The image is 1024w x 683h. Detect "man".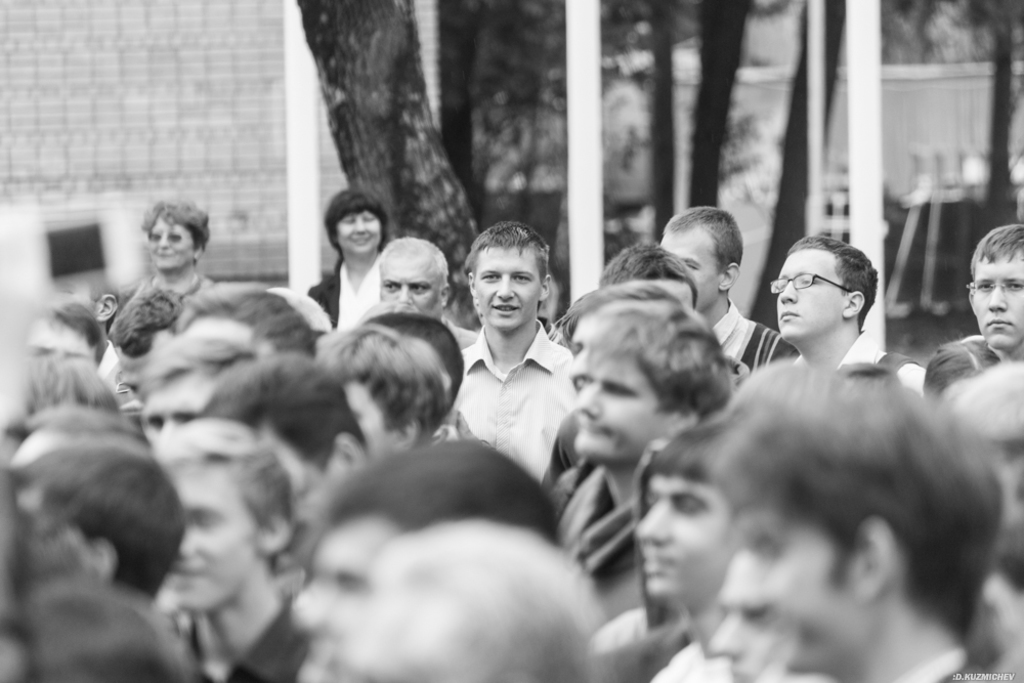
Detection: bbox(713, 357, 1000, 682).
